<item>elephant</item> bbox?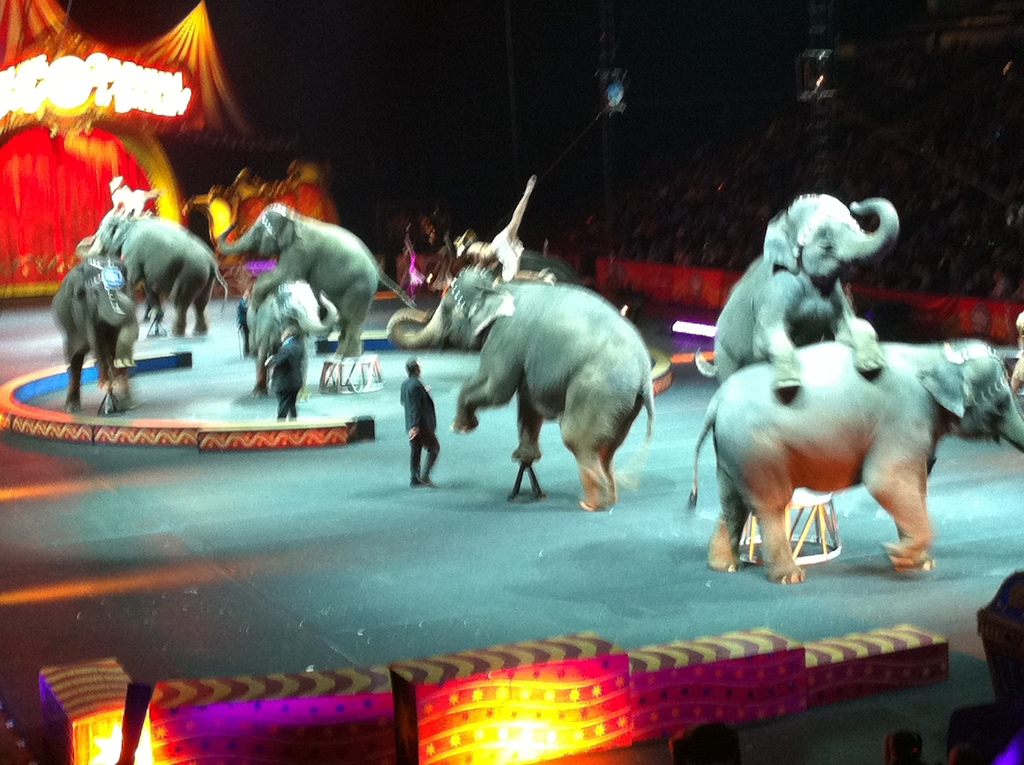
[left=685, top=303, right=1018, bottom=581]
